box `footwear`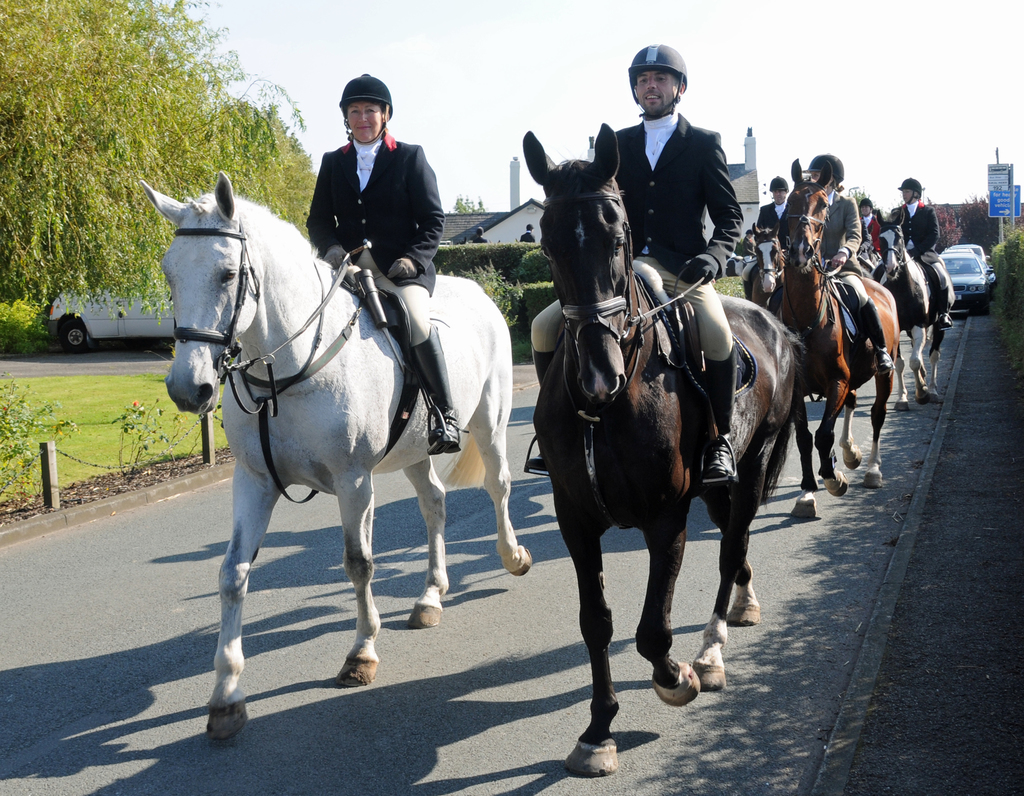
(left=938, top=313, right=954, bottom=330)
